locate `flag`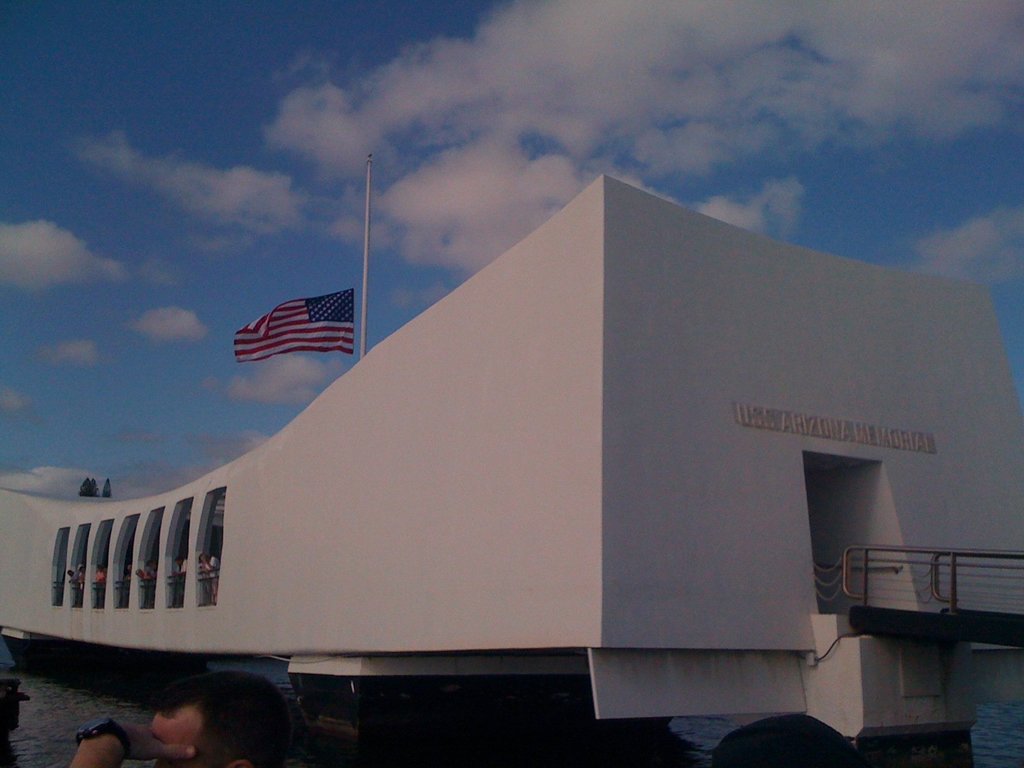
left=222, top=289, right=361, bottom=376
